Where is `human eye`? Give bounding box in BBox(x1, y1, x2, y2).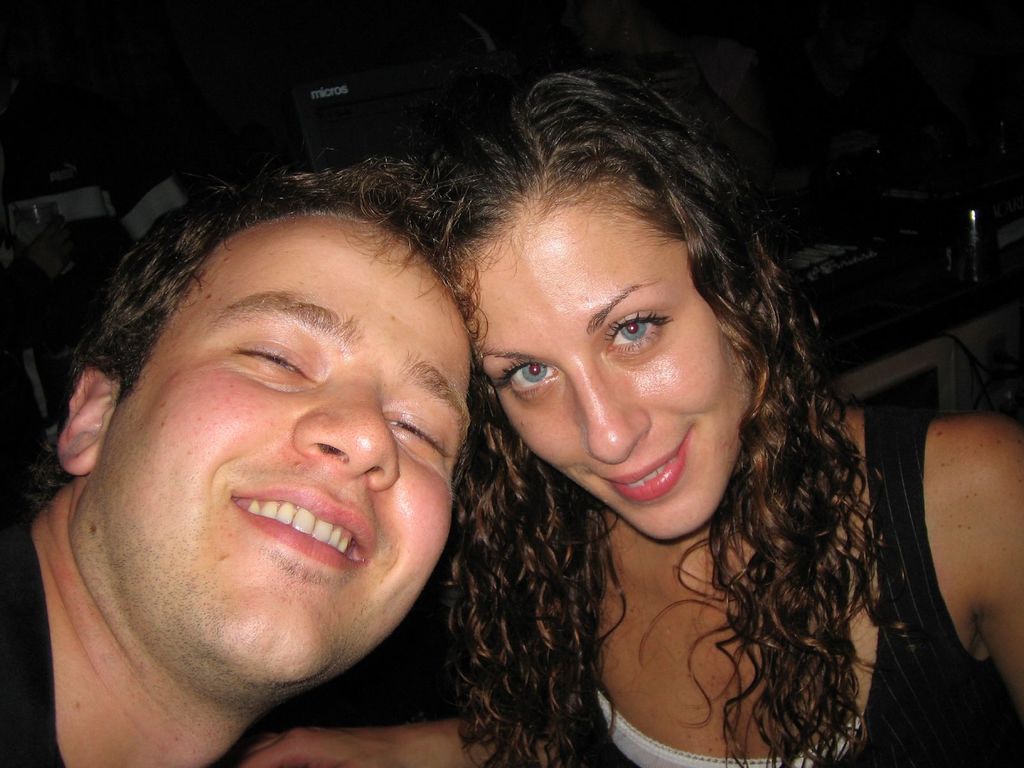
BBox(227, 333, 315, 382).
